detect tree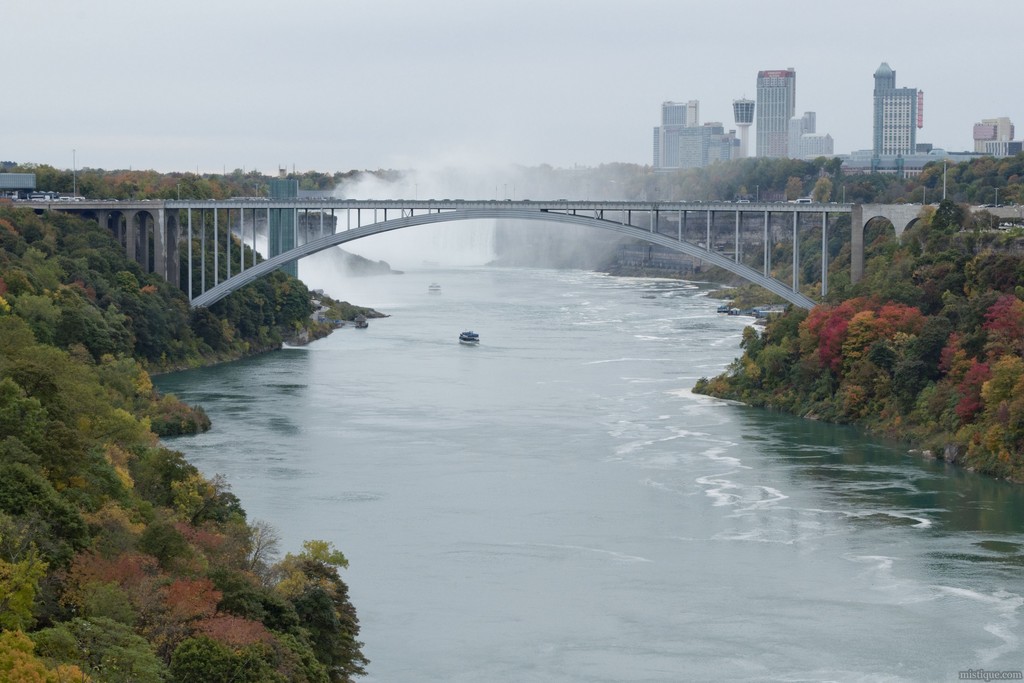
detection(879, 221, 993, 304)
